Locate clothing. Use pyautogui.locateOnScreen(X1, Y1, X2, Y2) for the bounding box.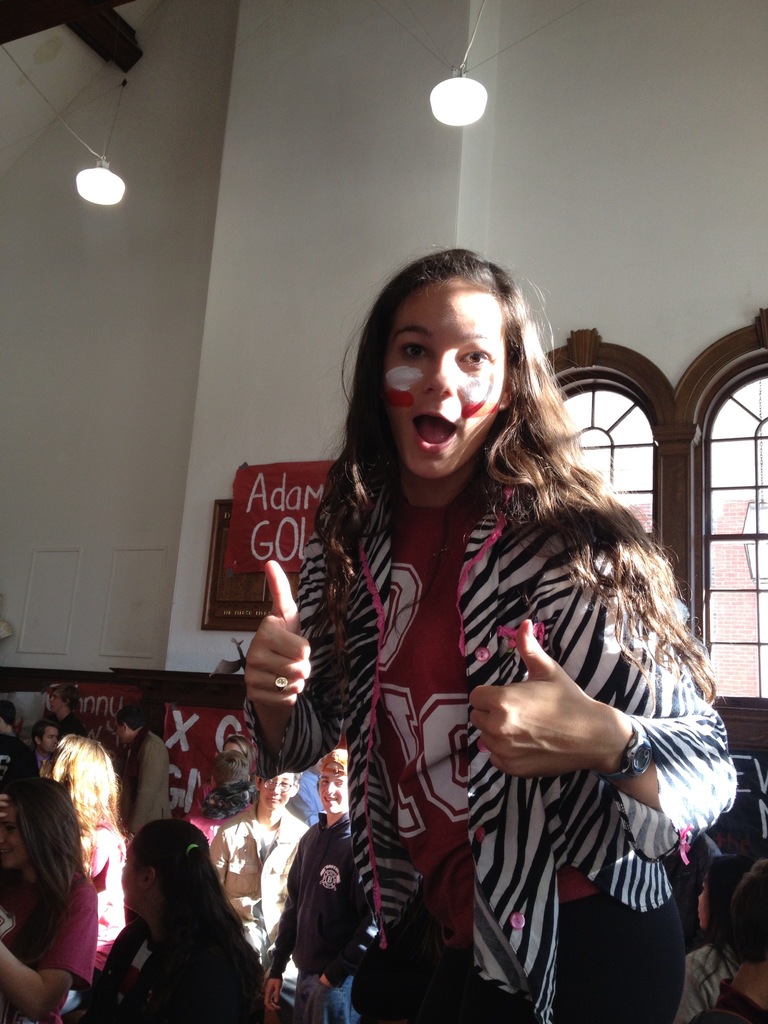
pyautogui.locateOnScreen(125, 728, 171, 840).
